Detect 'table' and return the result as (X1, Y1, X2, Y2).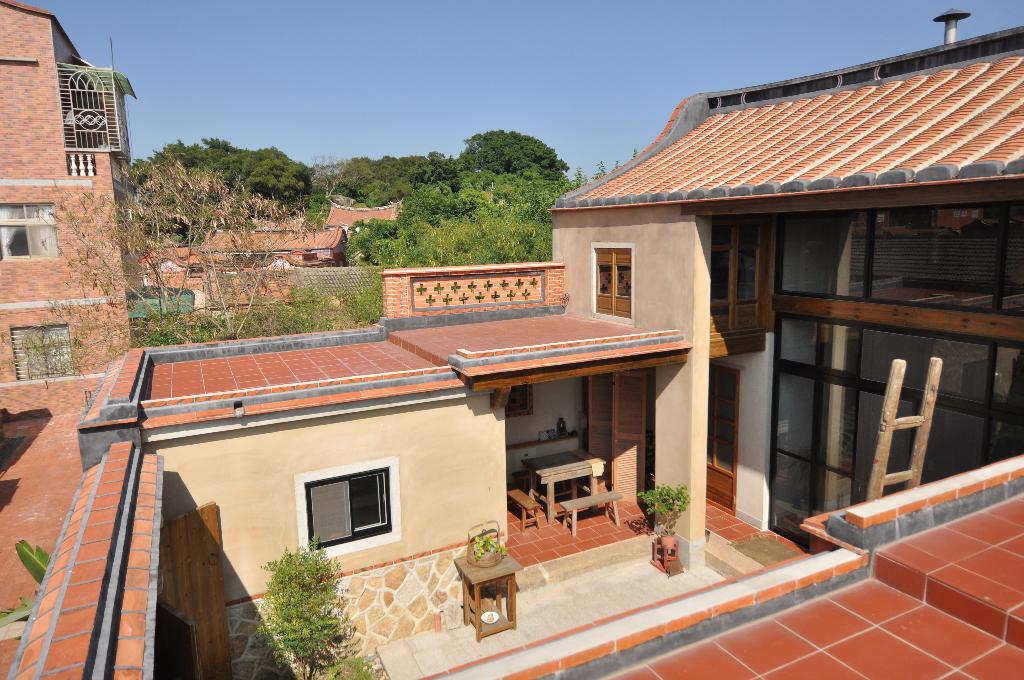
(447, 542, 518, 638).
